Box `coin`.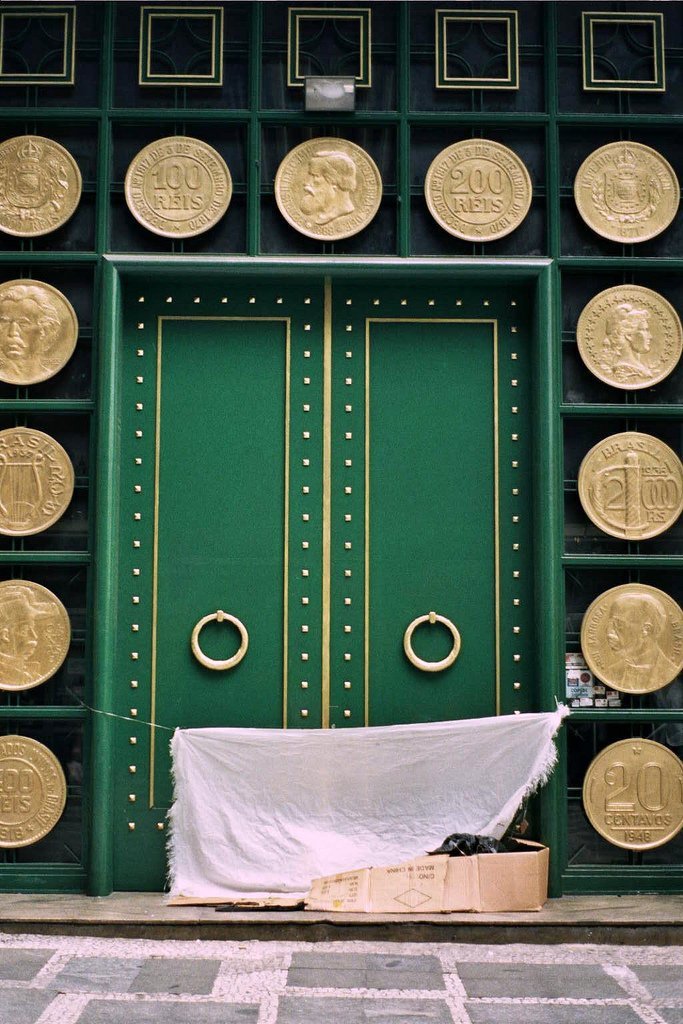
[left=0, top=127, right=83, bottom=246].
